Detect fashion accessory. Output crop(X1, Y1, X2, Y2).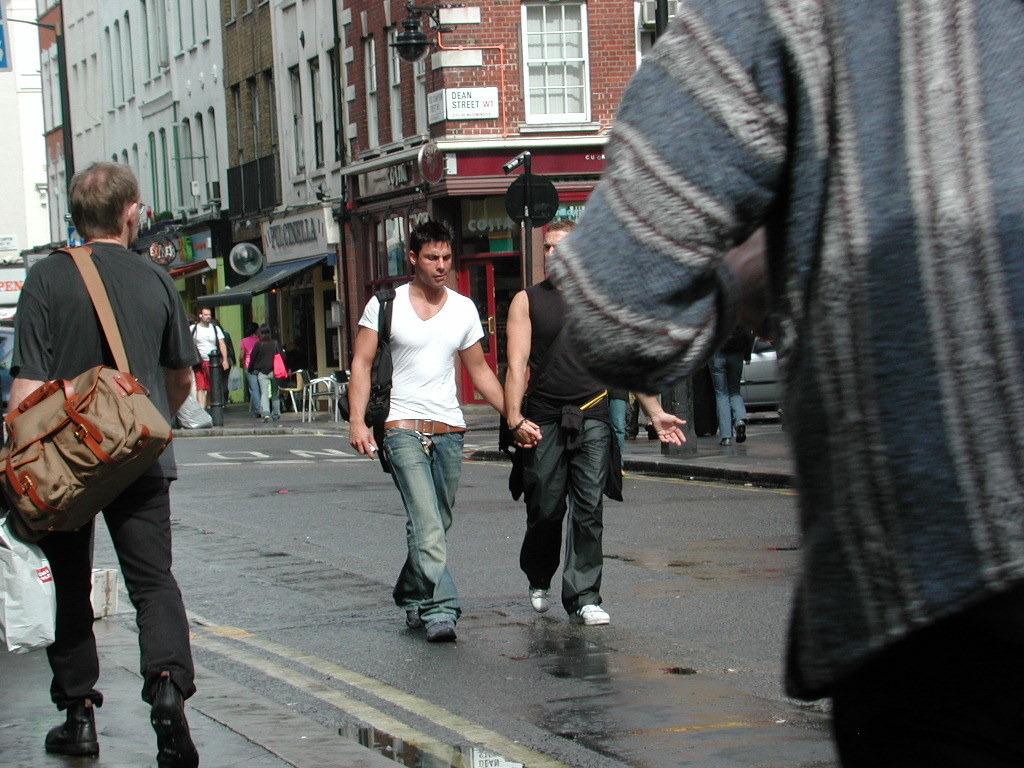
crop(239, 339, 246, 366).
